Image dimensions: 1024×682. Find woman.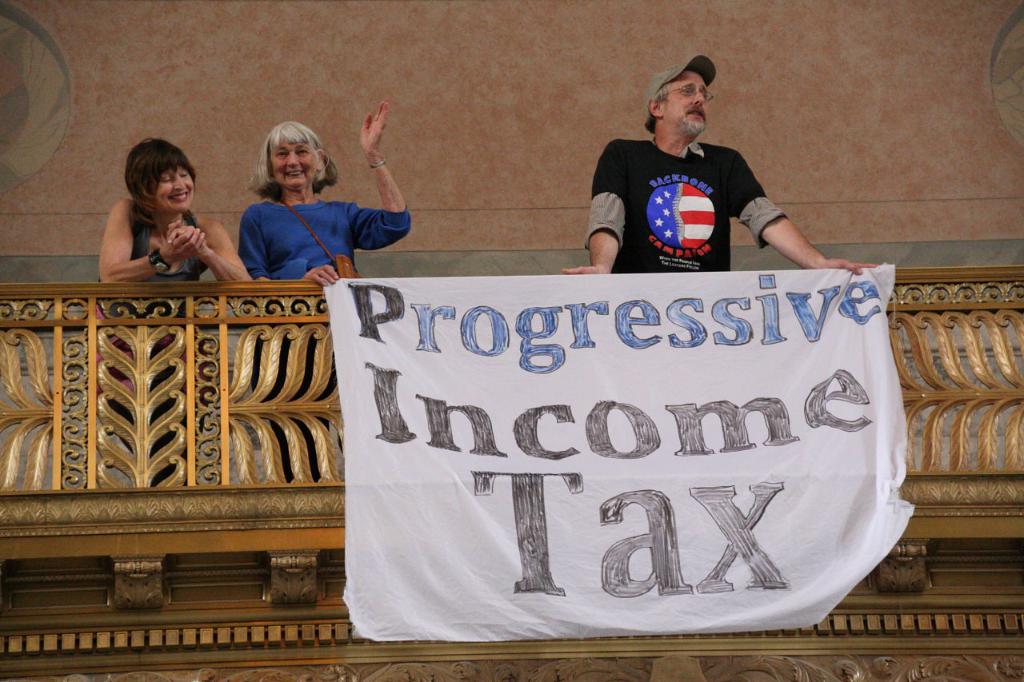
left=89, top=136, right=241, bottom=487.
